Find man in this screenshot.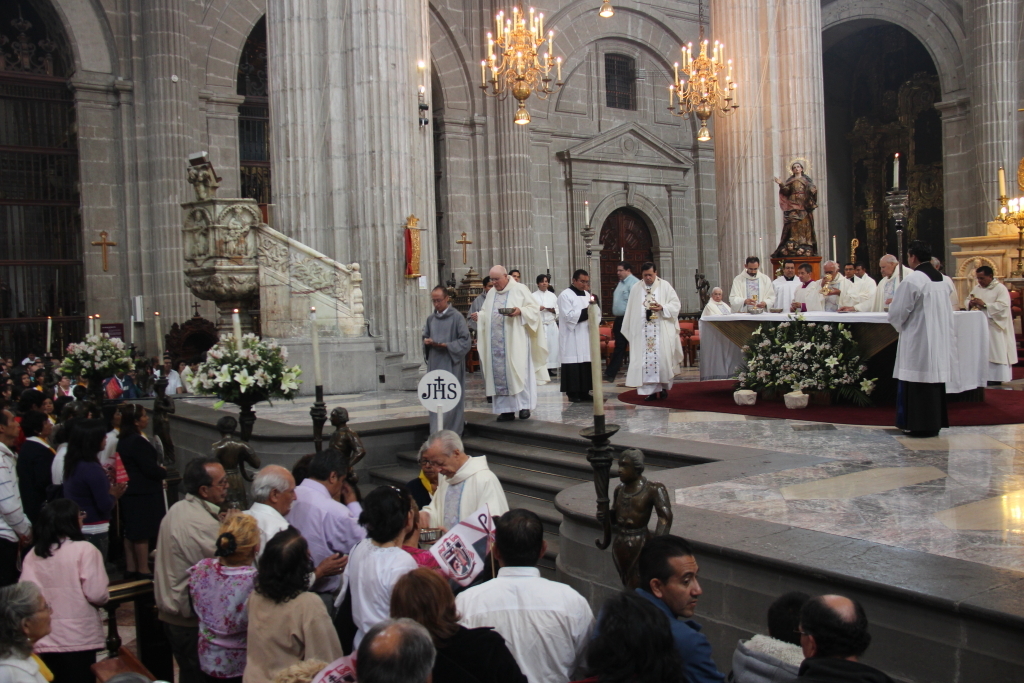
The bounding box for man is 875, 254, 910, 297.
